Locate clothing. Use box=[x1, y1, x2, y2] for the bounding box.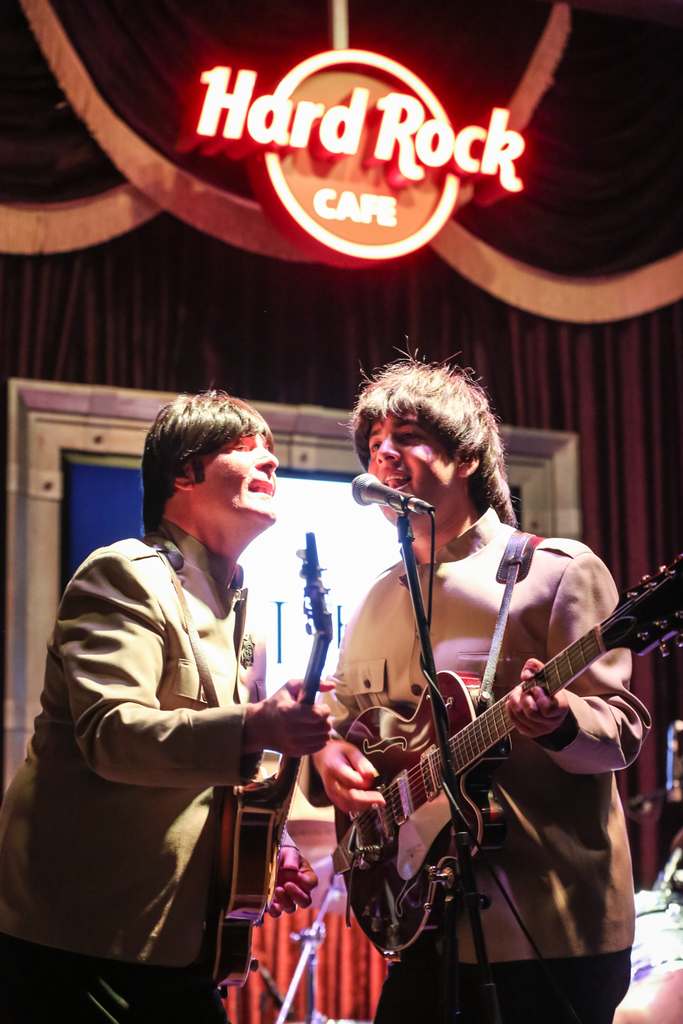
box=[332, 509, 649, 1023].
